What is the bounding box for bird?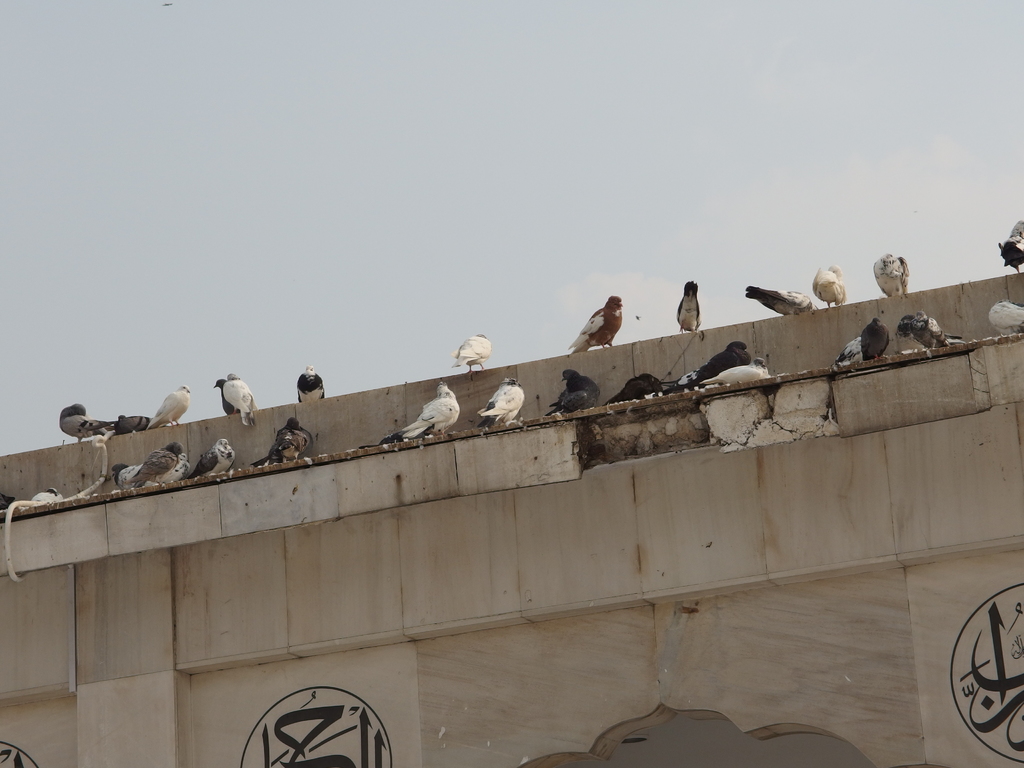
box(676, 278, 701, 342).
